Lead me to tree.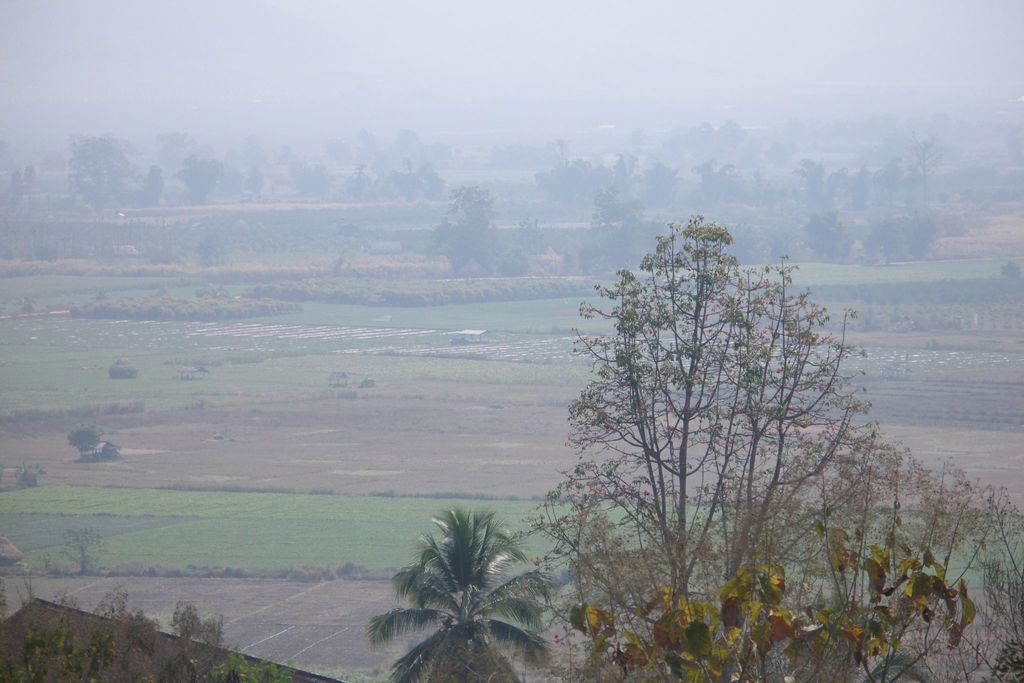
Lead to [371, 509, 552, 682].
